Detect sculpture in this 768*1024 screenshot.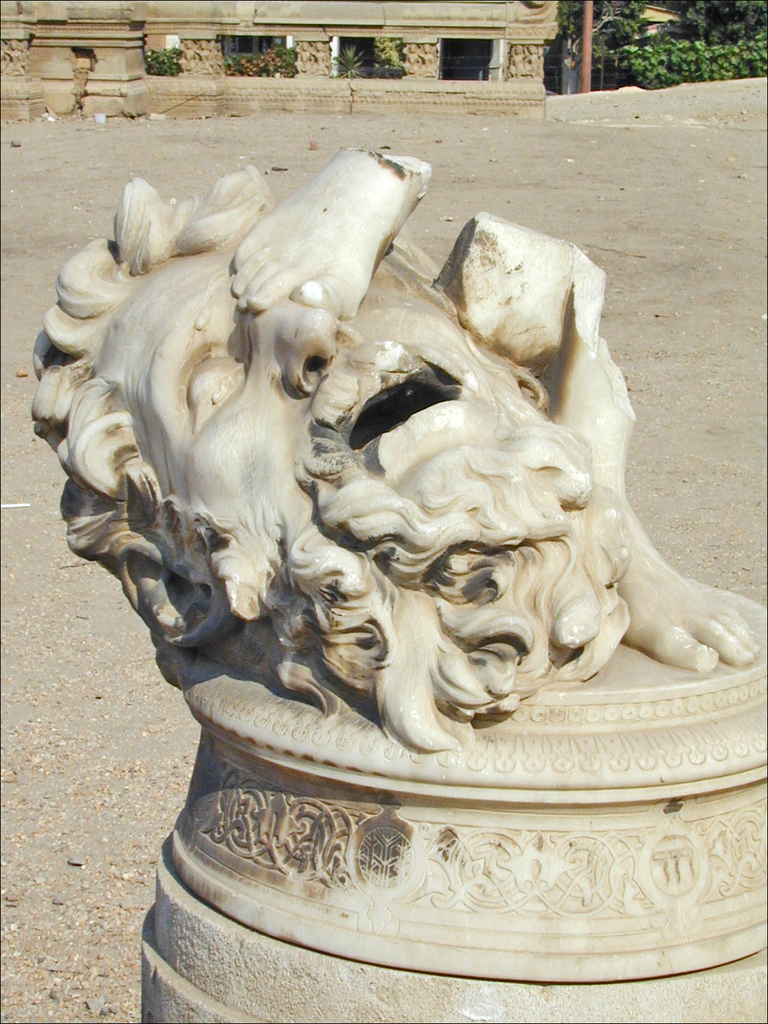
Detection: [23,142,764,754].
